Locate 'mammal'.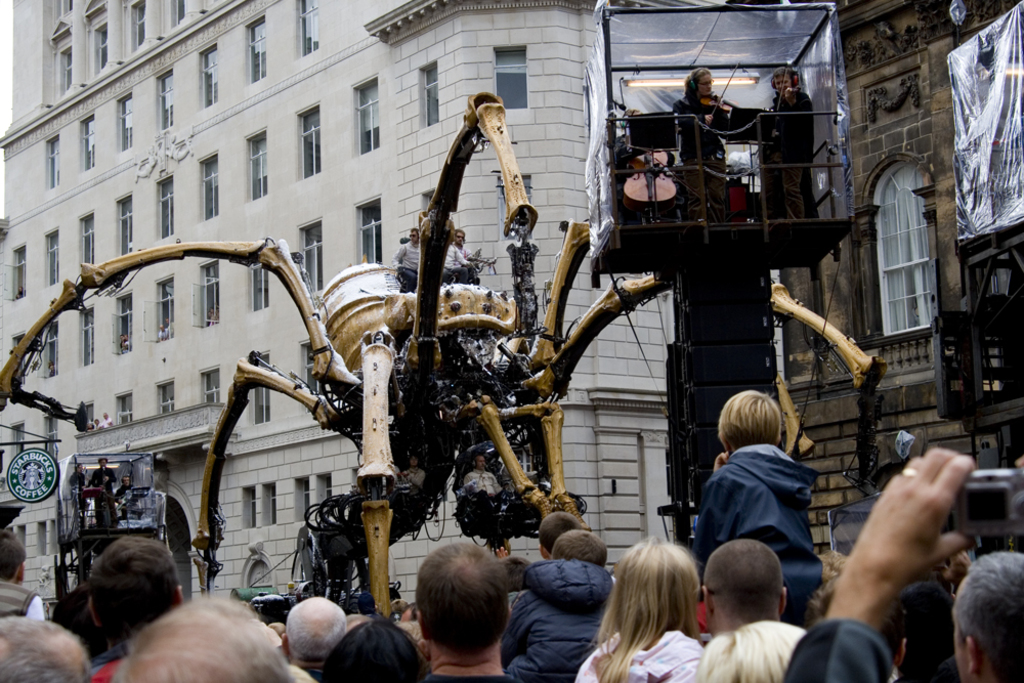
Bounding box: [x1=674, y1=66, x2=729, y2=222].
